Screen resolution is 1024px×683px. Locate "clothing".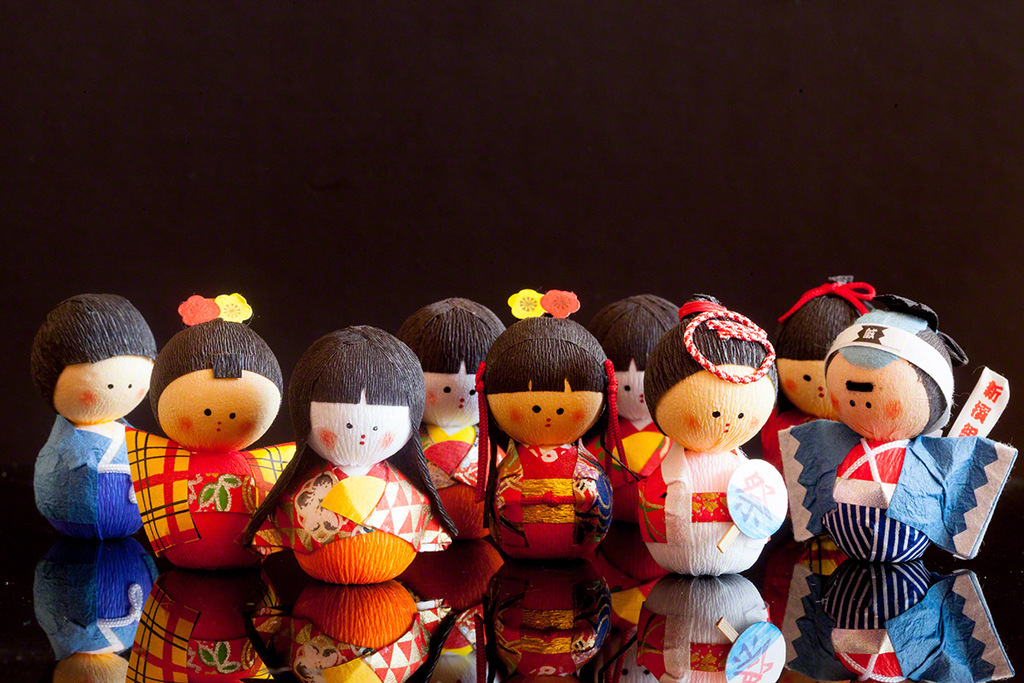
{"x1": 270, "y1": 469, "x2": 457, "y2": 584}.
